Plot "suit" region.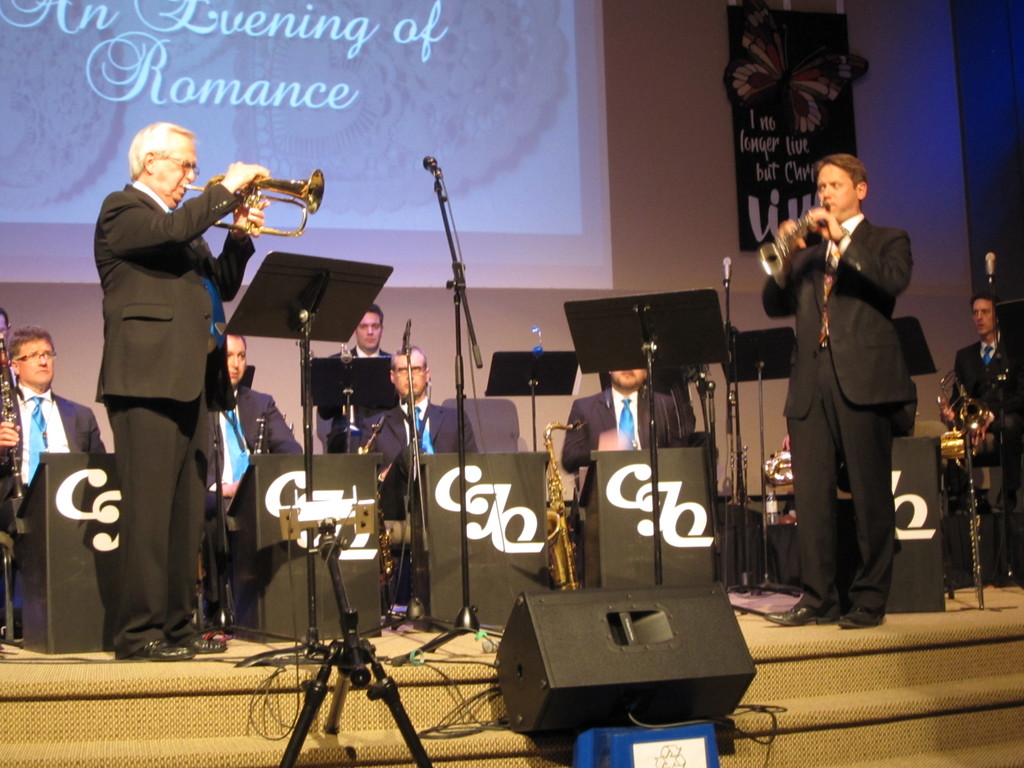
Plotted at 353/398/493/524.
